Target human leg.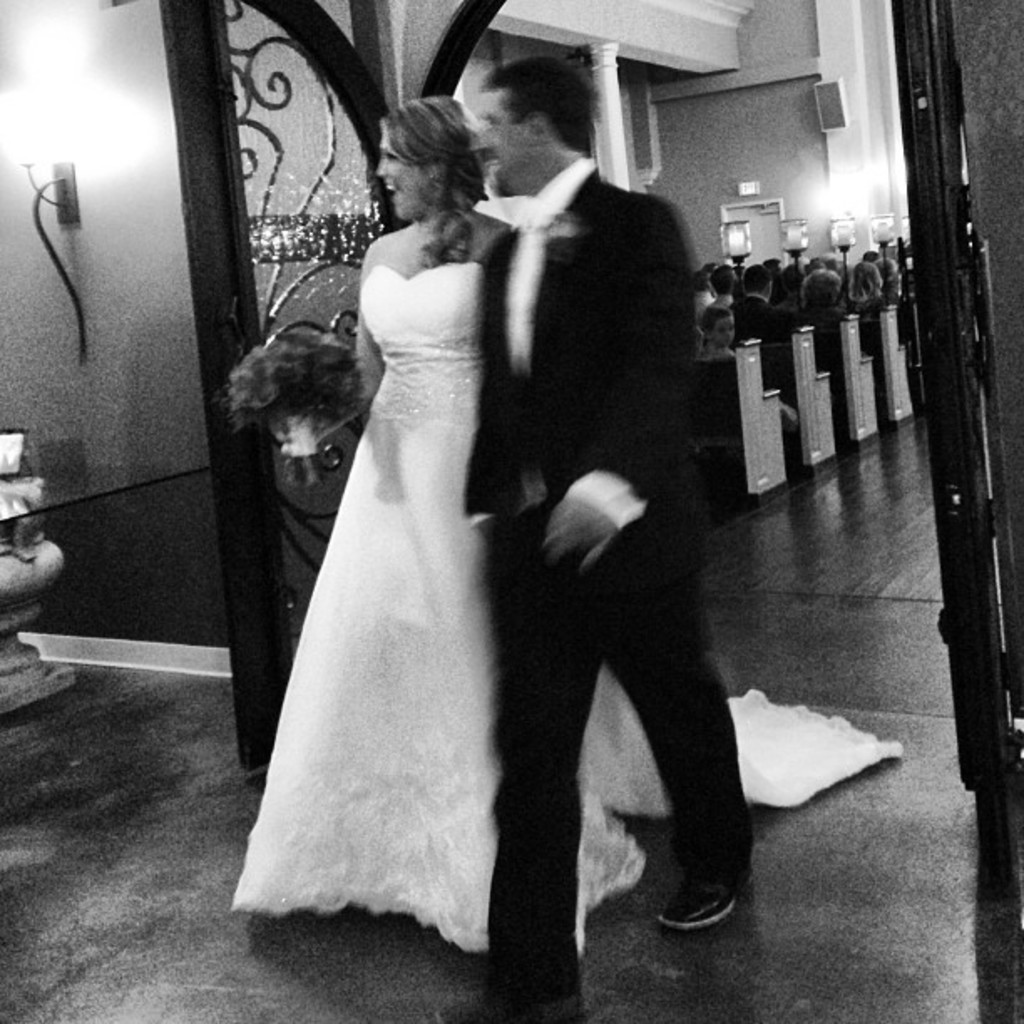
Target region: locate(438, 497, 596, 1022).
